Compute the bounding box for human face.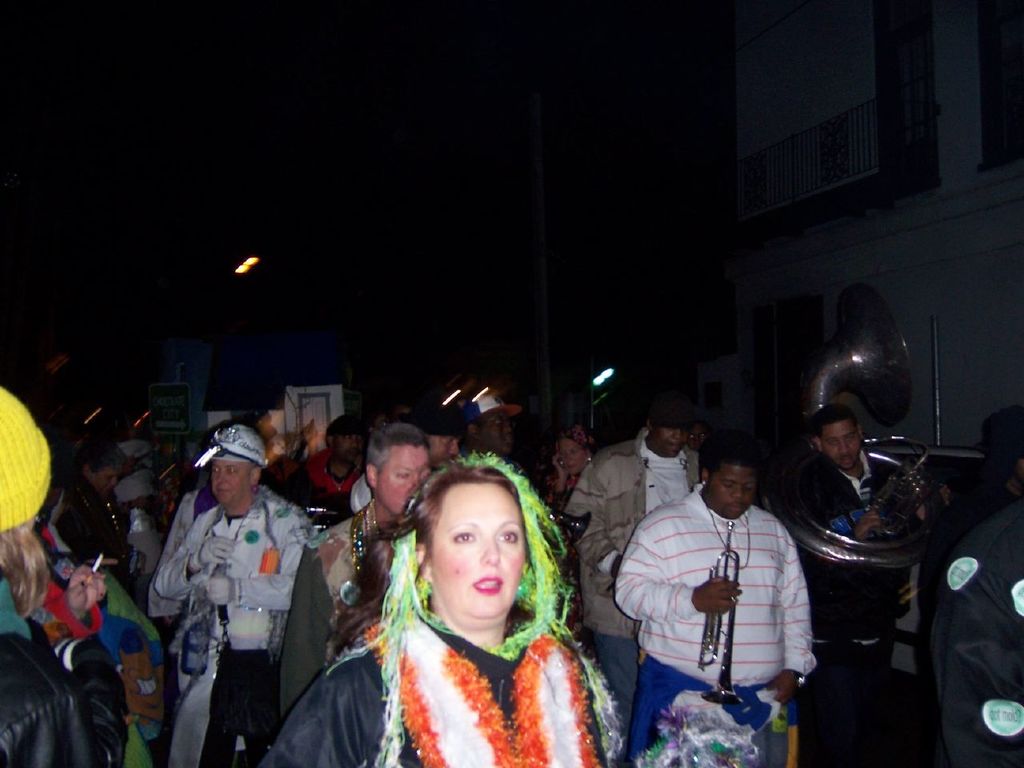
rect(338, 434, 355, 458).
